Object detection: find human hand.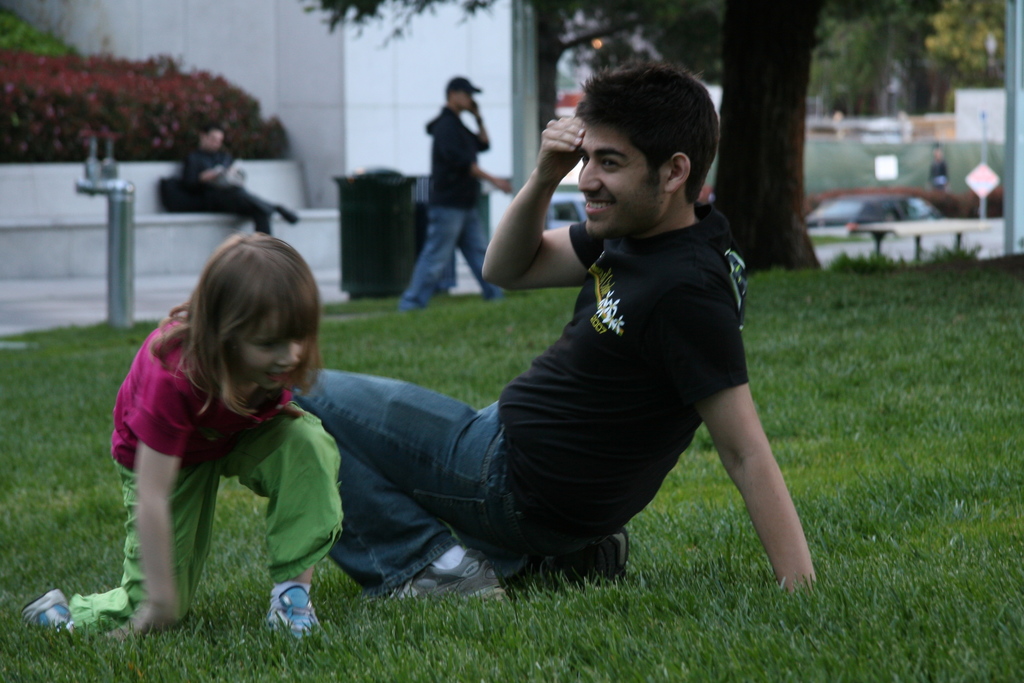
495:179:513:200.
